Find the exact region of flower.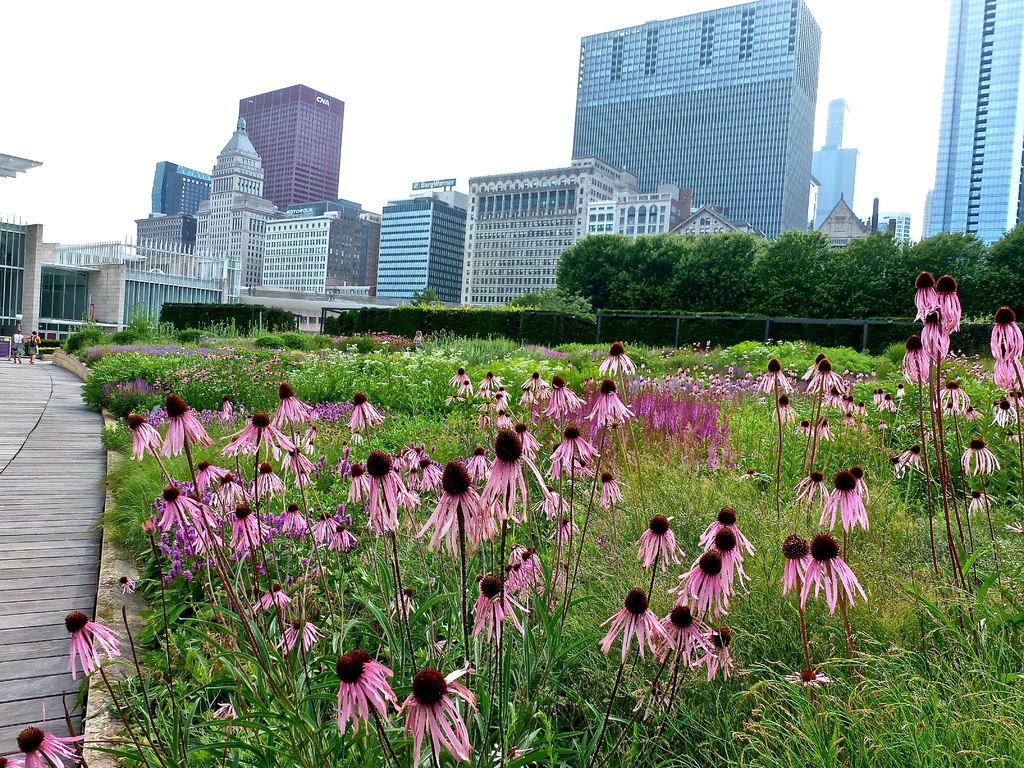
Exact region: left=68, top=607, right=124, bottom=678.
